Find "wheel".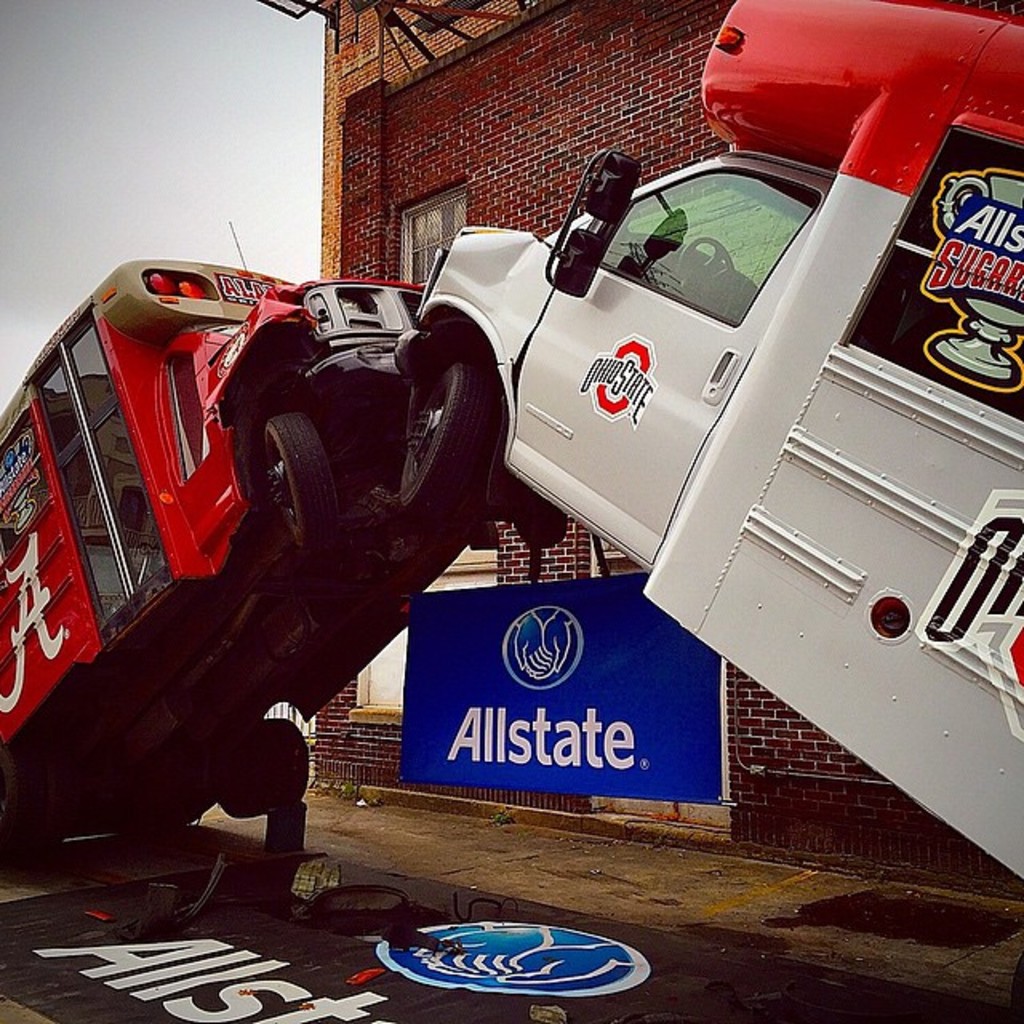
box=[270, 717, 312, 806].
